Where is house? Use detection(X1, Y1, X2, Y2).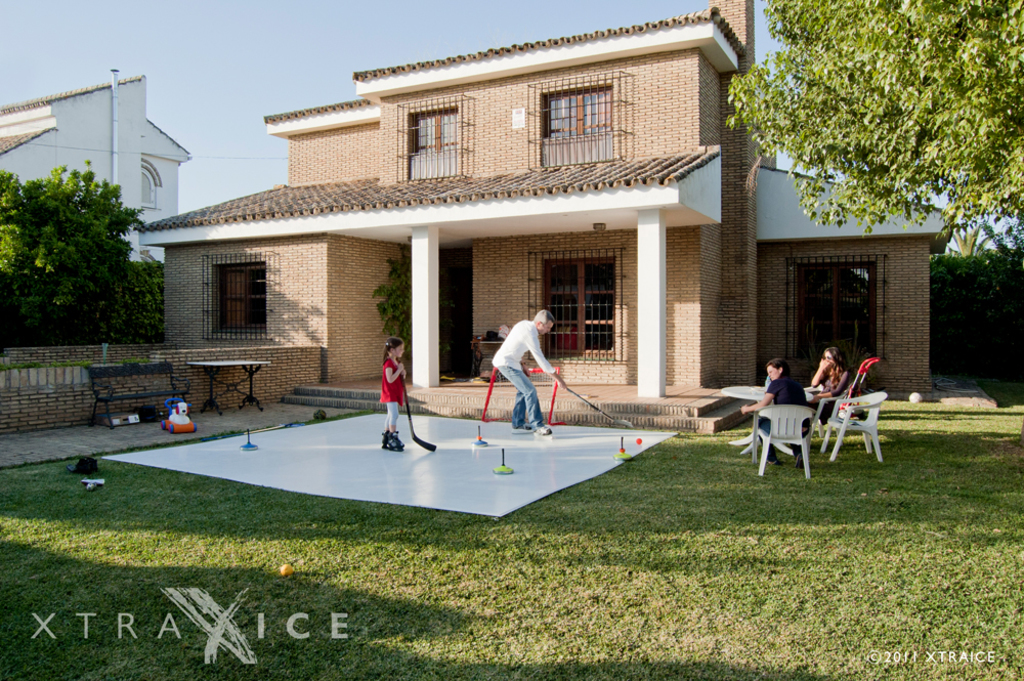
detection(0, 0, 998, 435).
